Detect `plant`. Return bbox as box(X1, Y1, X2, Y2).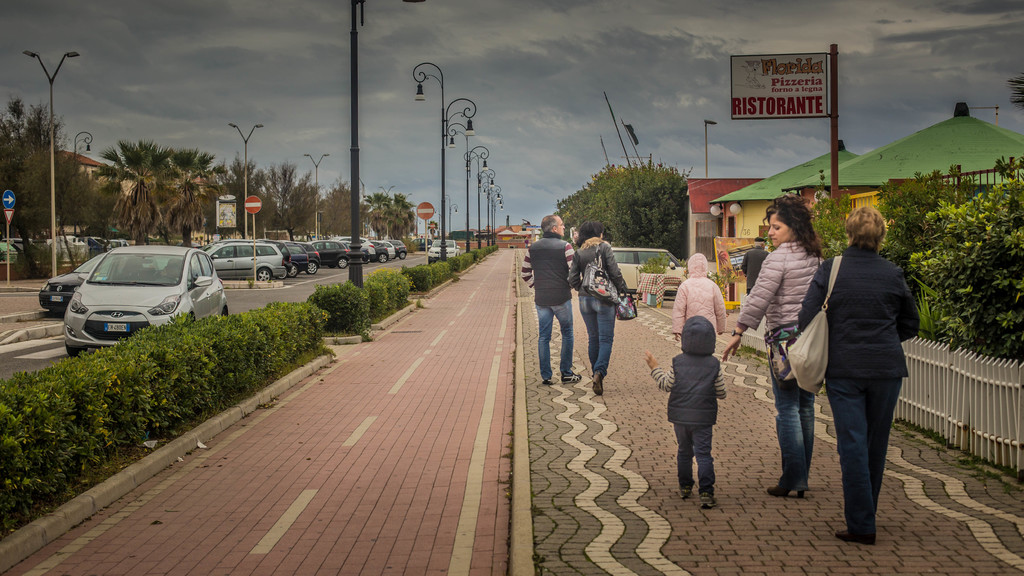
box(708, 265, 741, 302).
